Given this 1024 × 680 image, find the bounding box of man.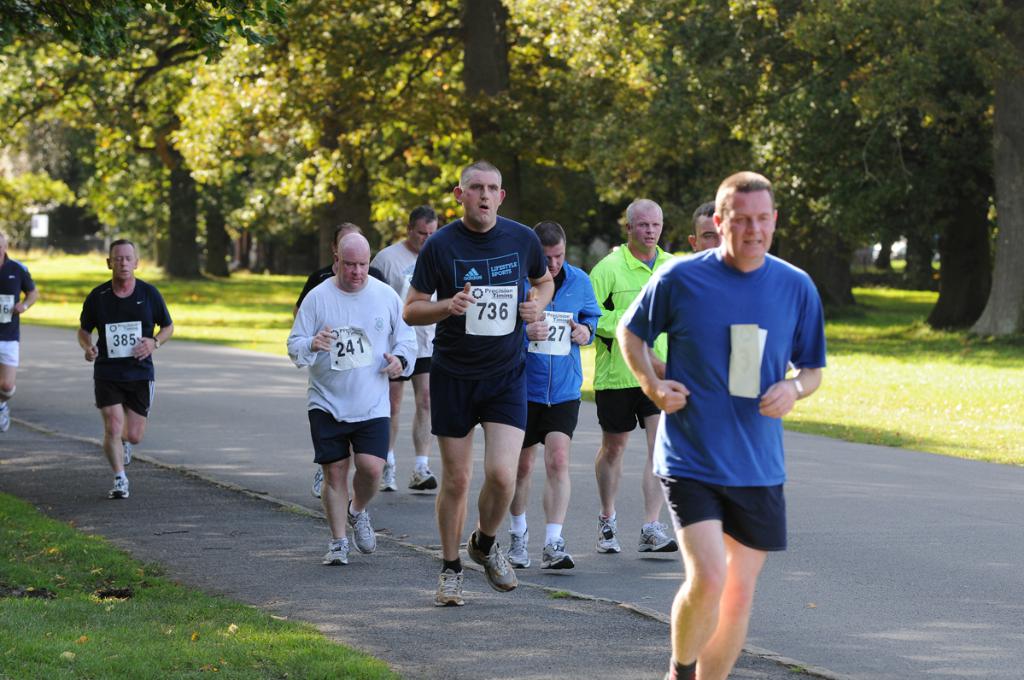
{"x1": 370, "y1": 211, "x2": 447, "y2": 497}.
